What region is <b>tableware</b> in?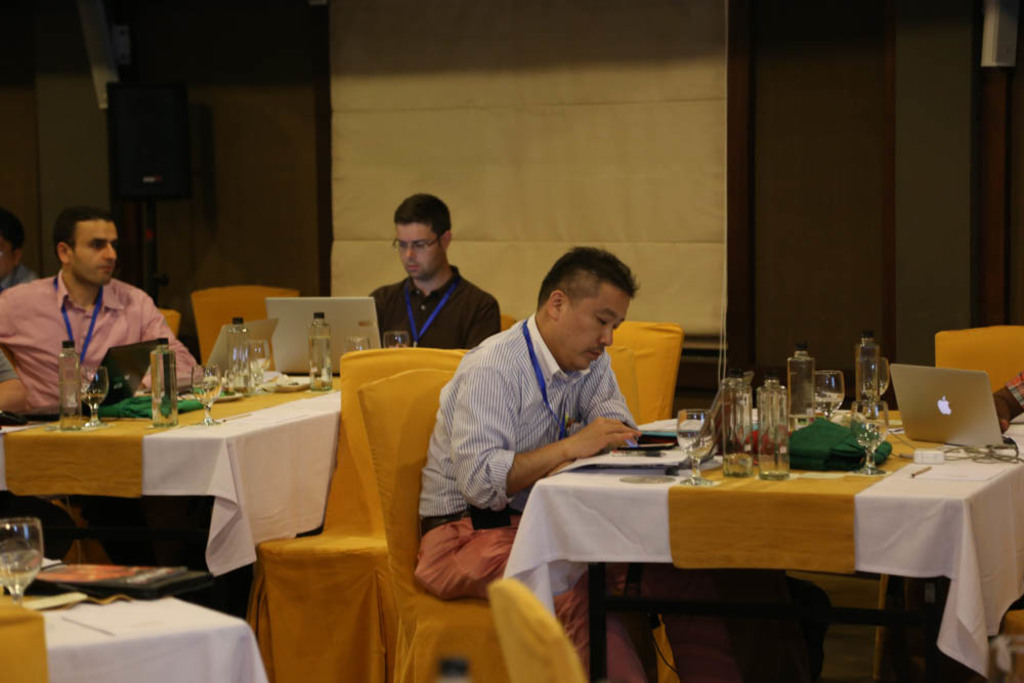
BBox(813, 372, 848, 424).
